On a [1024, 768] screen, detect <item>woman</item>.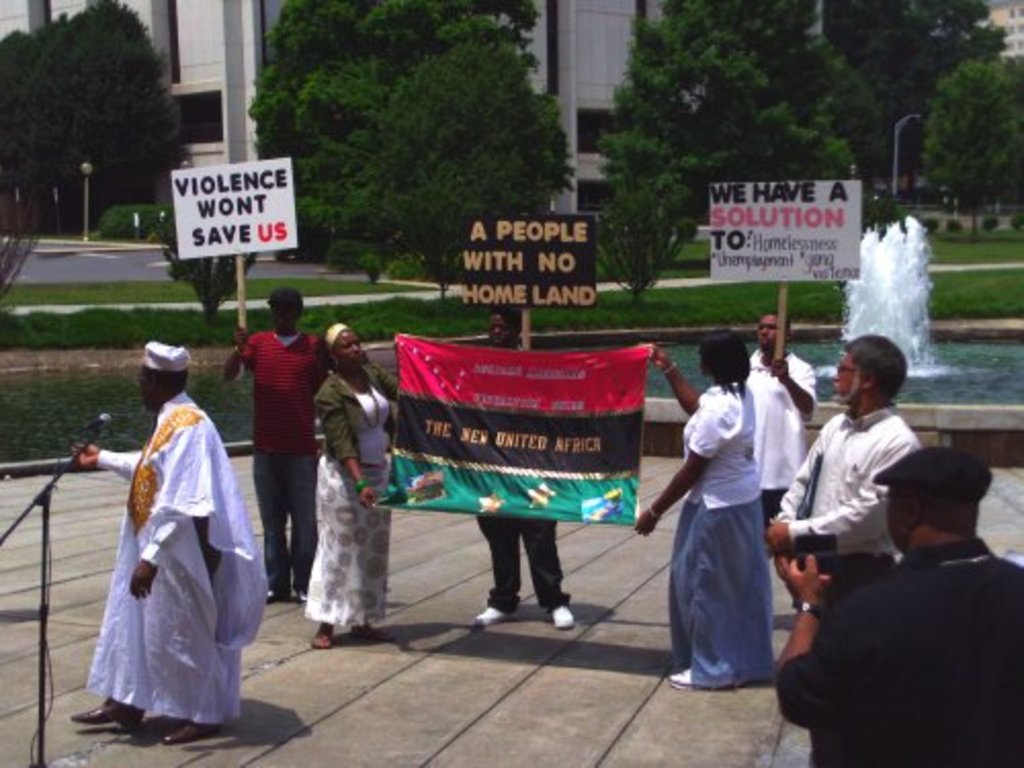
l=311, t=311, r=416, b=649.
